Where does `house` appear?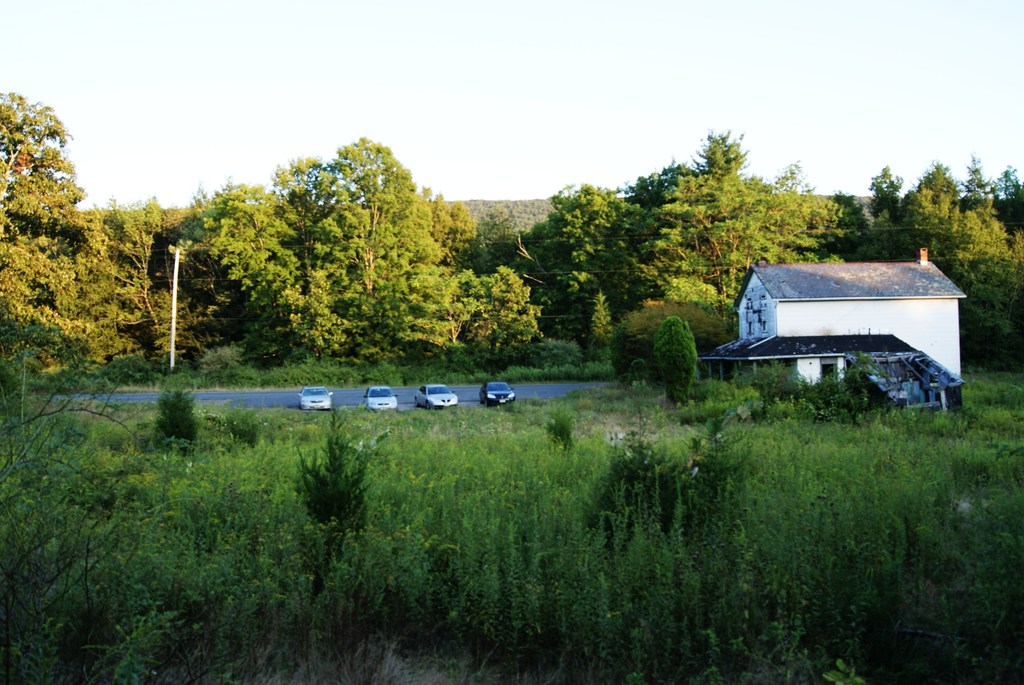
Appears at bbox(721, 231, 975, 400).
